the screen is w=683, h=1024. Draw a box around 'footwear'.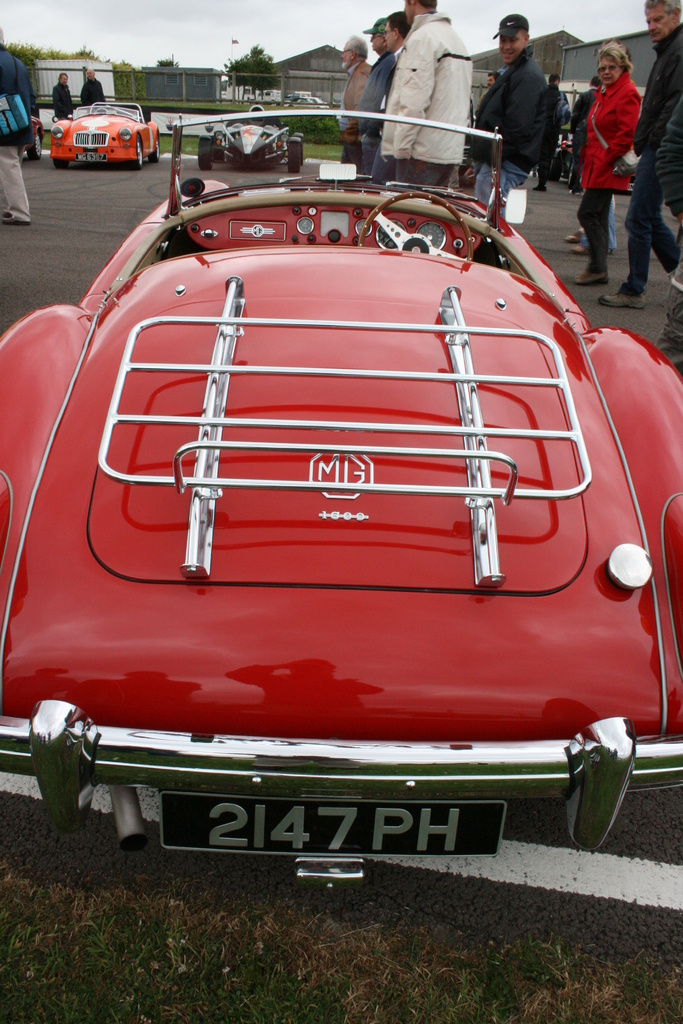
bbox=(599, 288, 646, 309).
